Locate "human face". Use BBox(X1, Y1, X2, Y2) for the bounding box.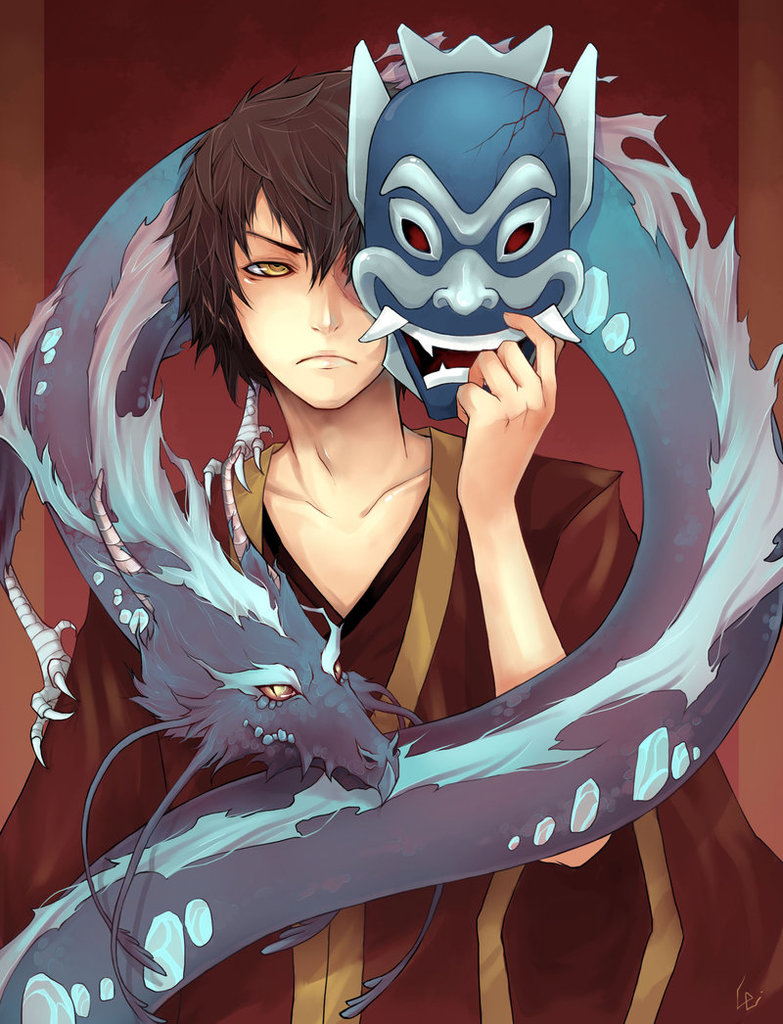
BBox(222, 185, 388, 417).
